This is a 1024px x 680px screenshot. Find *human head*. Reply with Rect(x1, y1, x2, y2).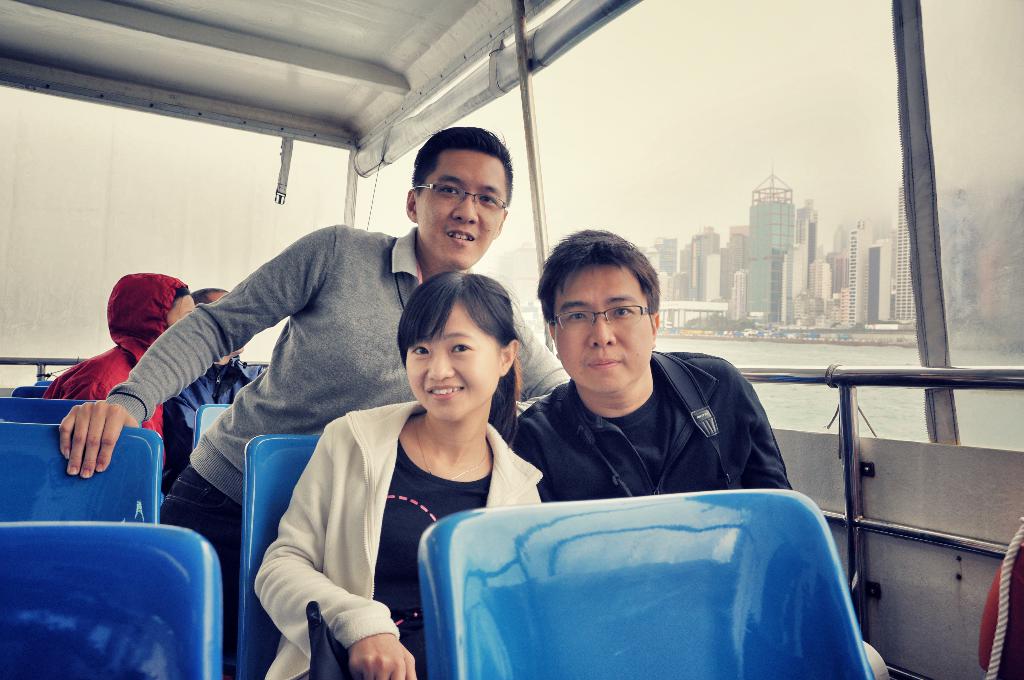
Rect(190, 282, 243, 364).
